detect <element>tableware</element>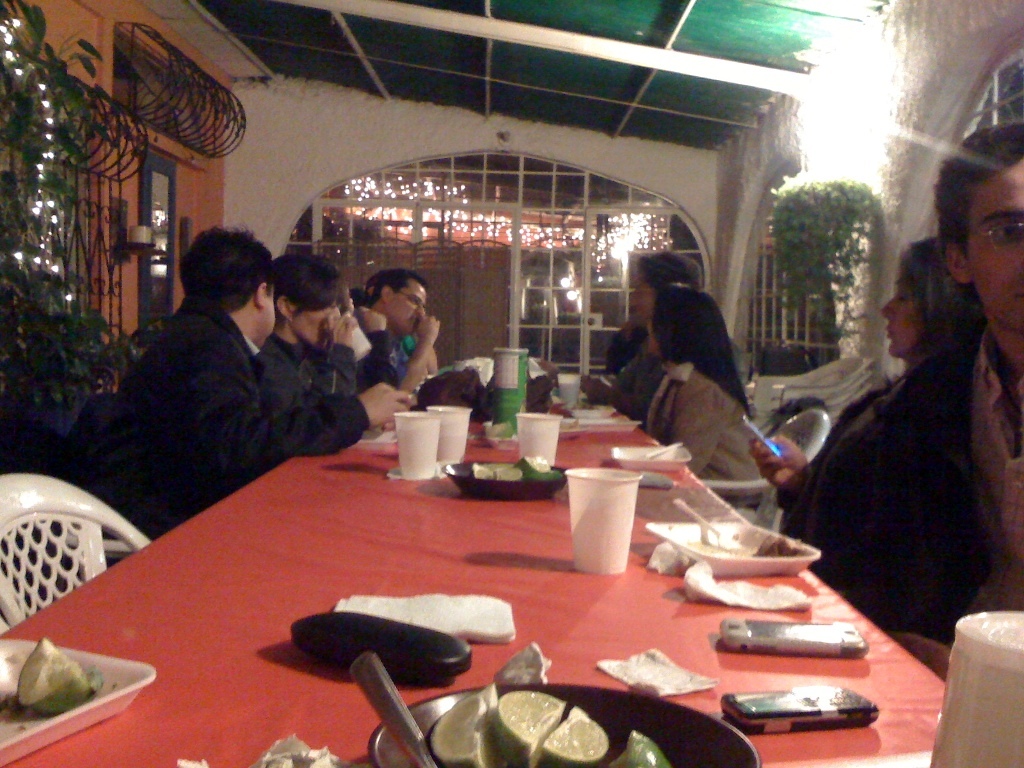
<bbox>0, 637, 153, 767</bbox>
